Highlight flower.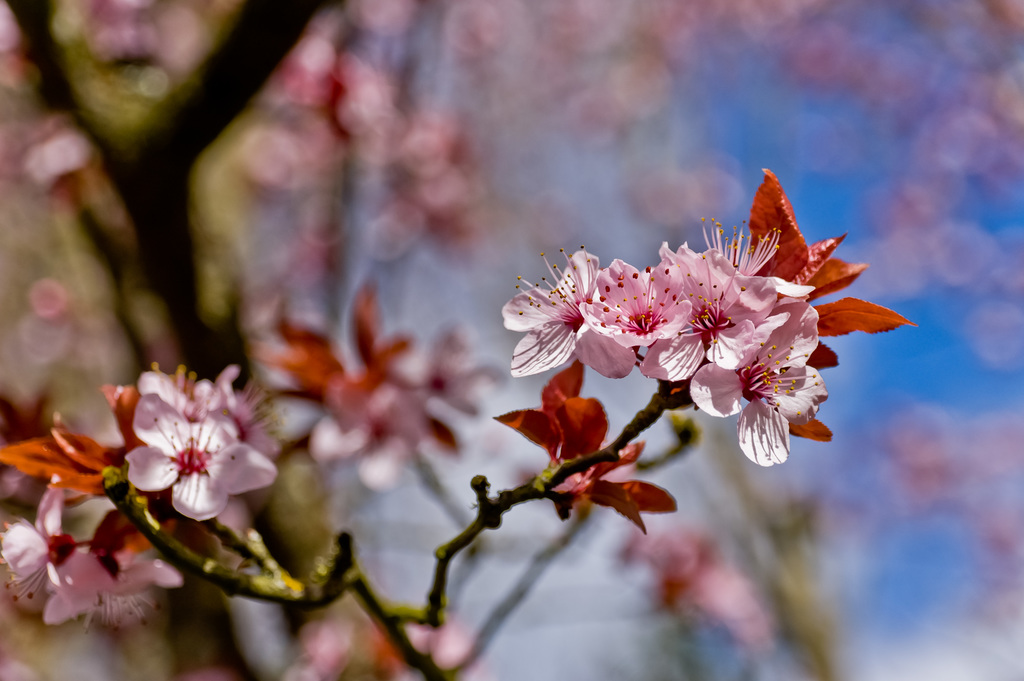
Highlighted region: 135:356:225:424.
